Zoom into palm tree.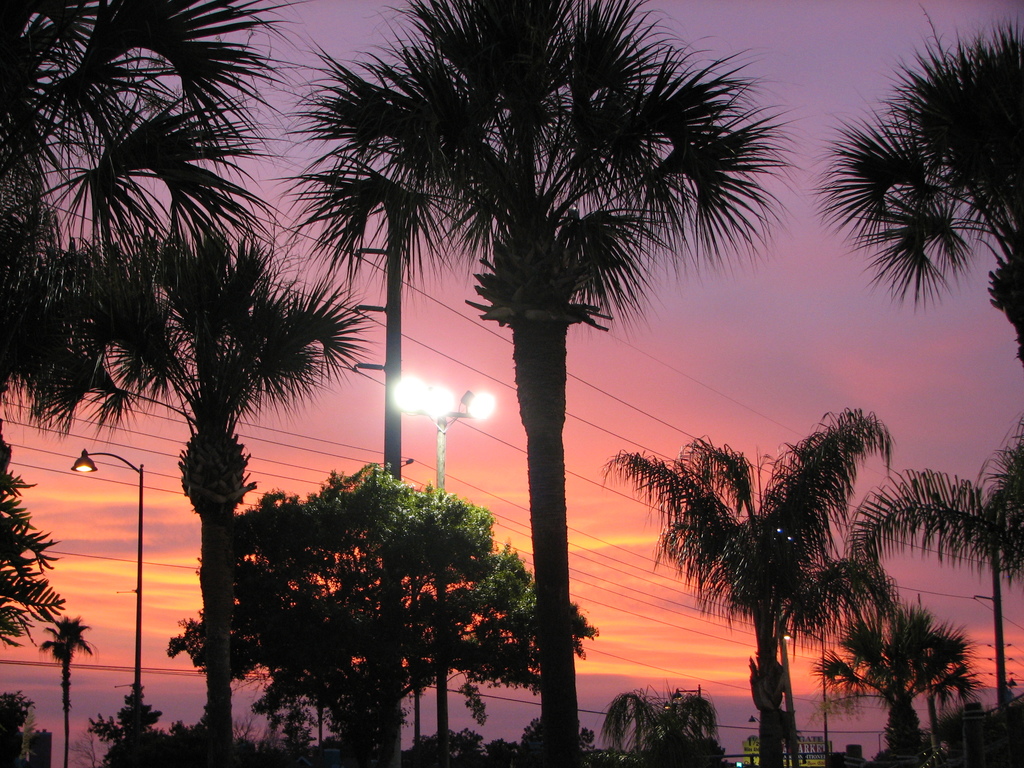
Zoom target: left=260, top=0, right=800, bottom=767.
